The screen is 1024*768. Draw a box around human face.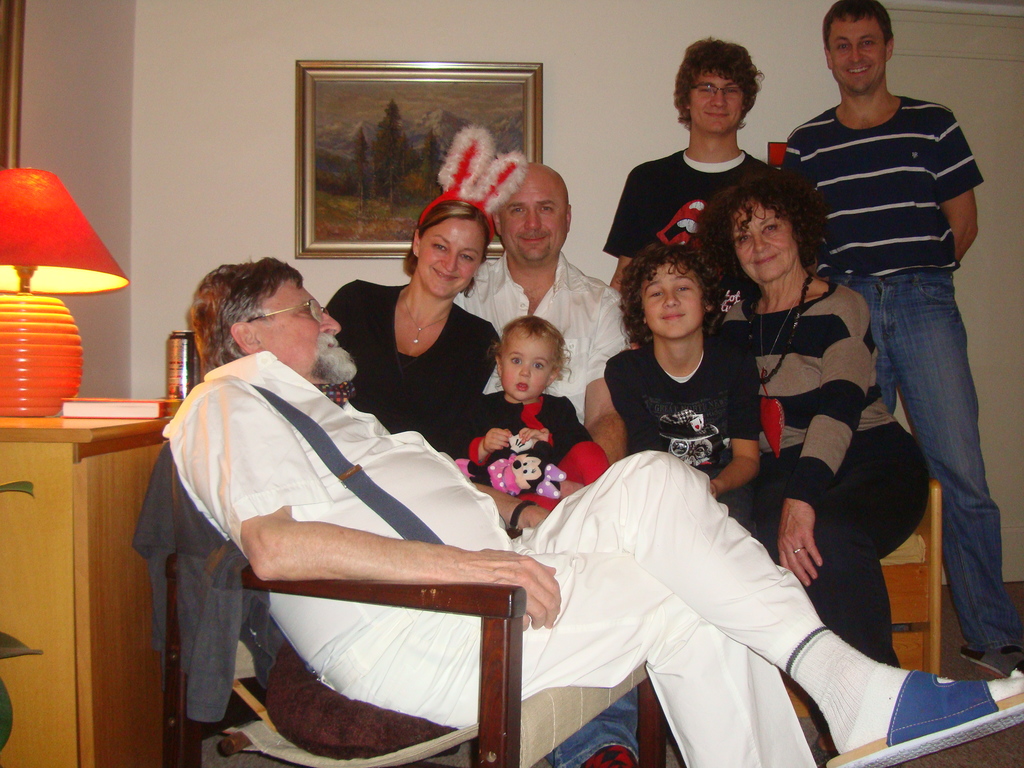
crop(826, 14, 888, 95).
